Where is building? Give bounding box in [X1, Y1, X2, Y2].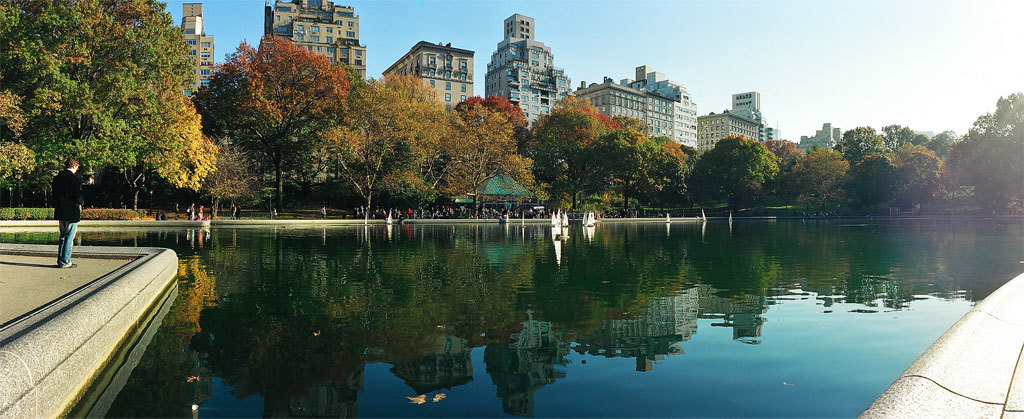
[386, 37, 475, 108].
